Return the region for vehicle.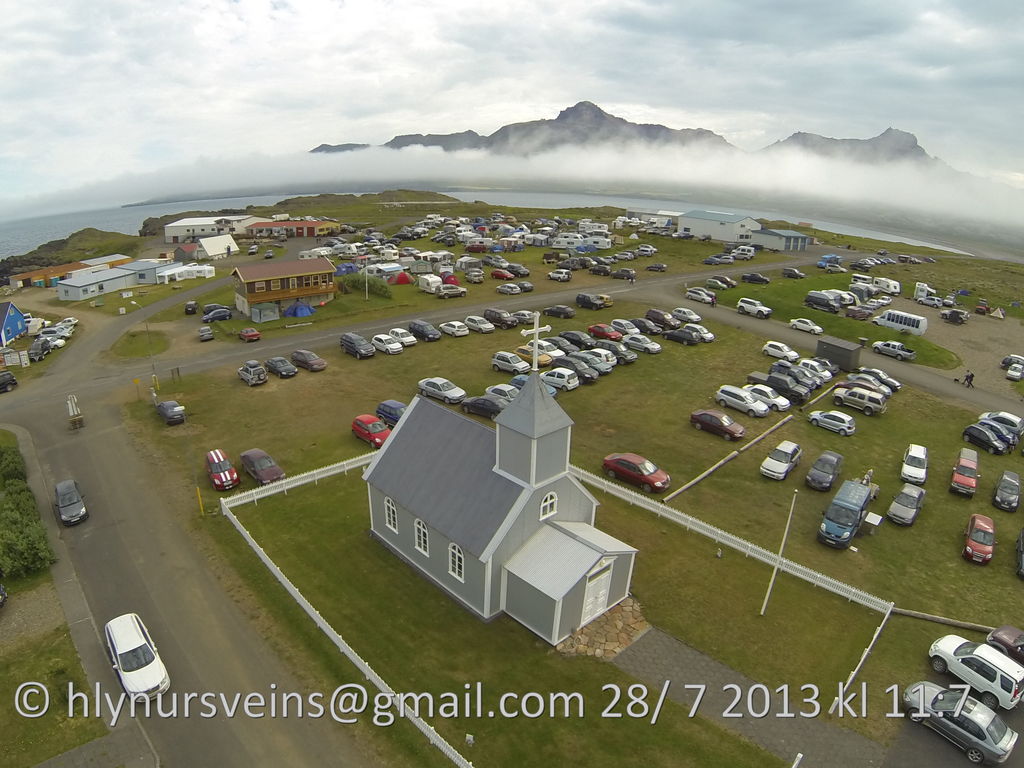
Rect(480, 307, 516, 330).
